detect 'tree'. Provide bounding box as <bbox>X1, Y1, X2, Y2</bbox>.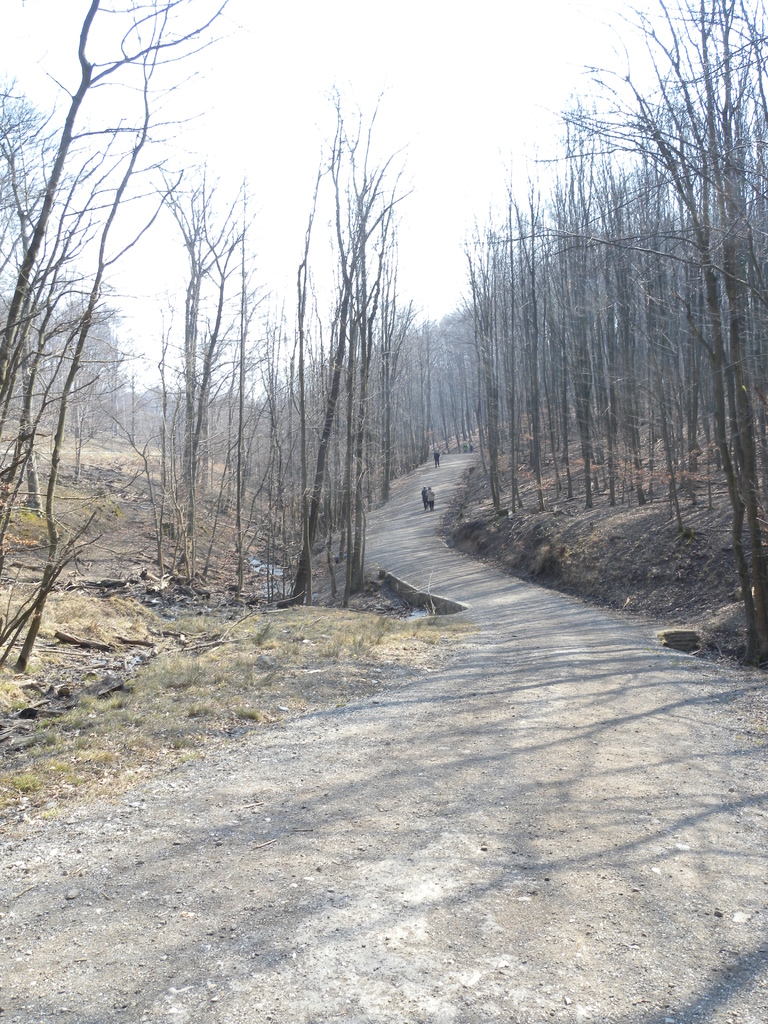
<bbox>0, 0, 239, 727</bbox>.
